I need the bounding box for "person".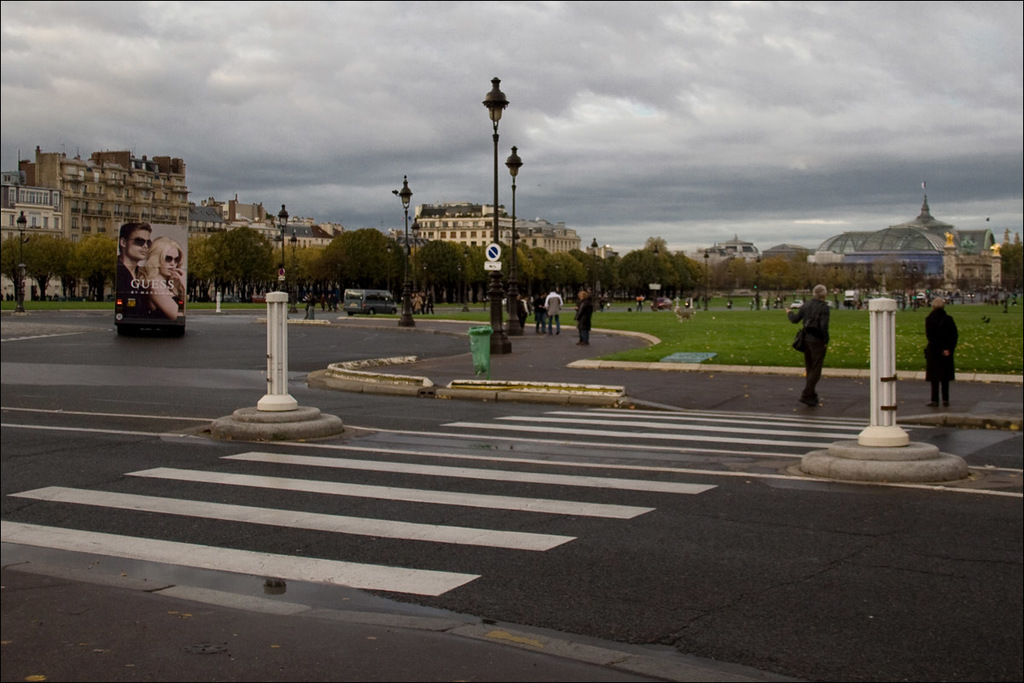
Here it is: 114, 221, 155, 320.
